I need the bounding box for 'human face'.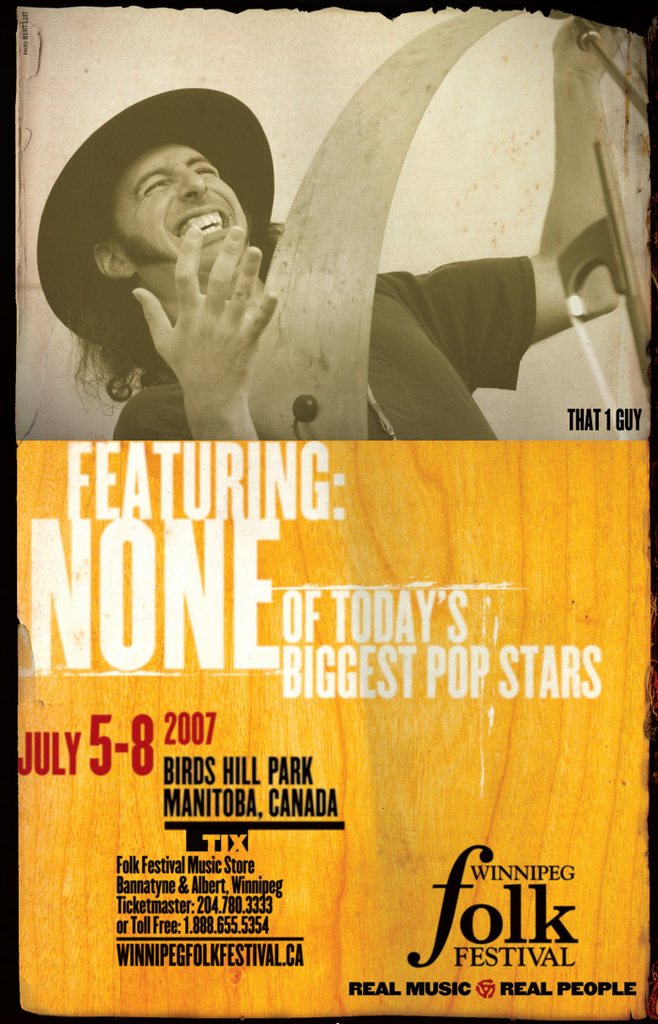
Here it is: BBox(114, 143, 248, 275).
